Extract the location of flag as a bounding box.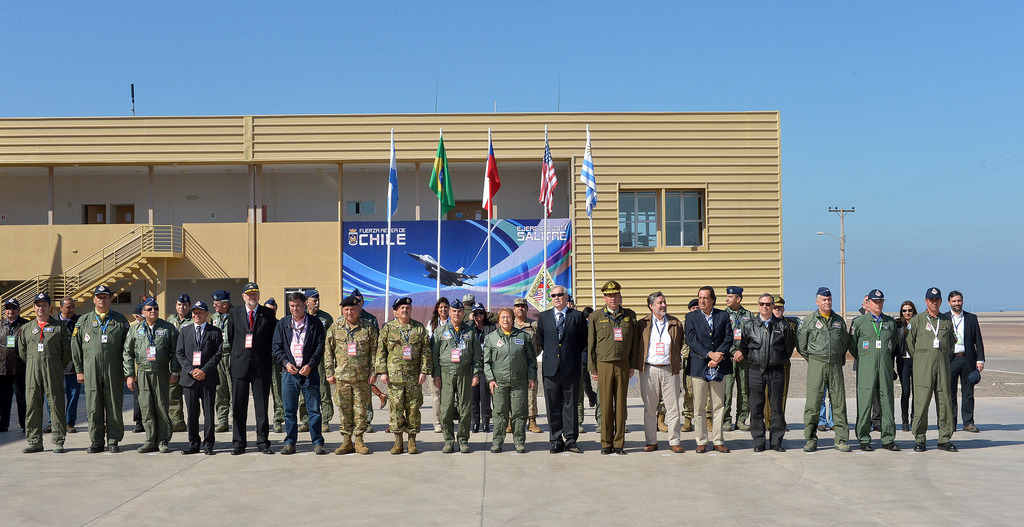
583, 133, 604, 216.
